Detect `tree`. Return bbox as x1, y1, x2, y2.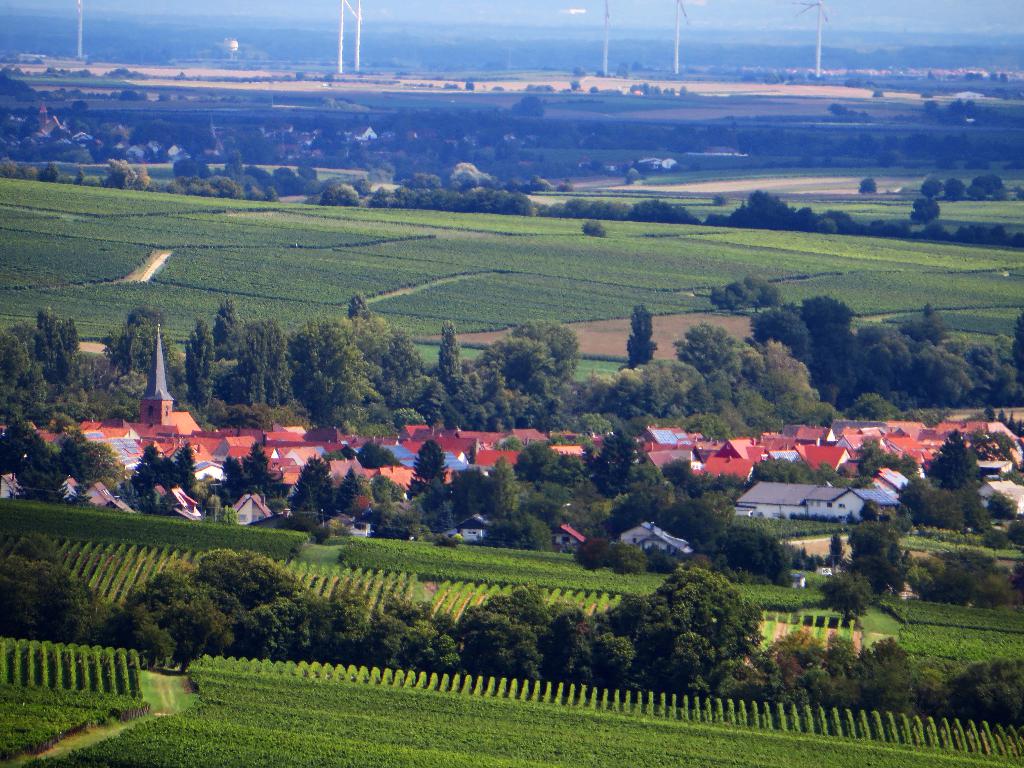
828, 99, 874, 122.
